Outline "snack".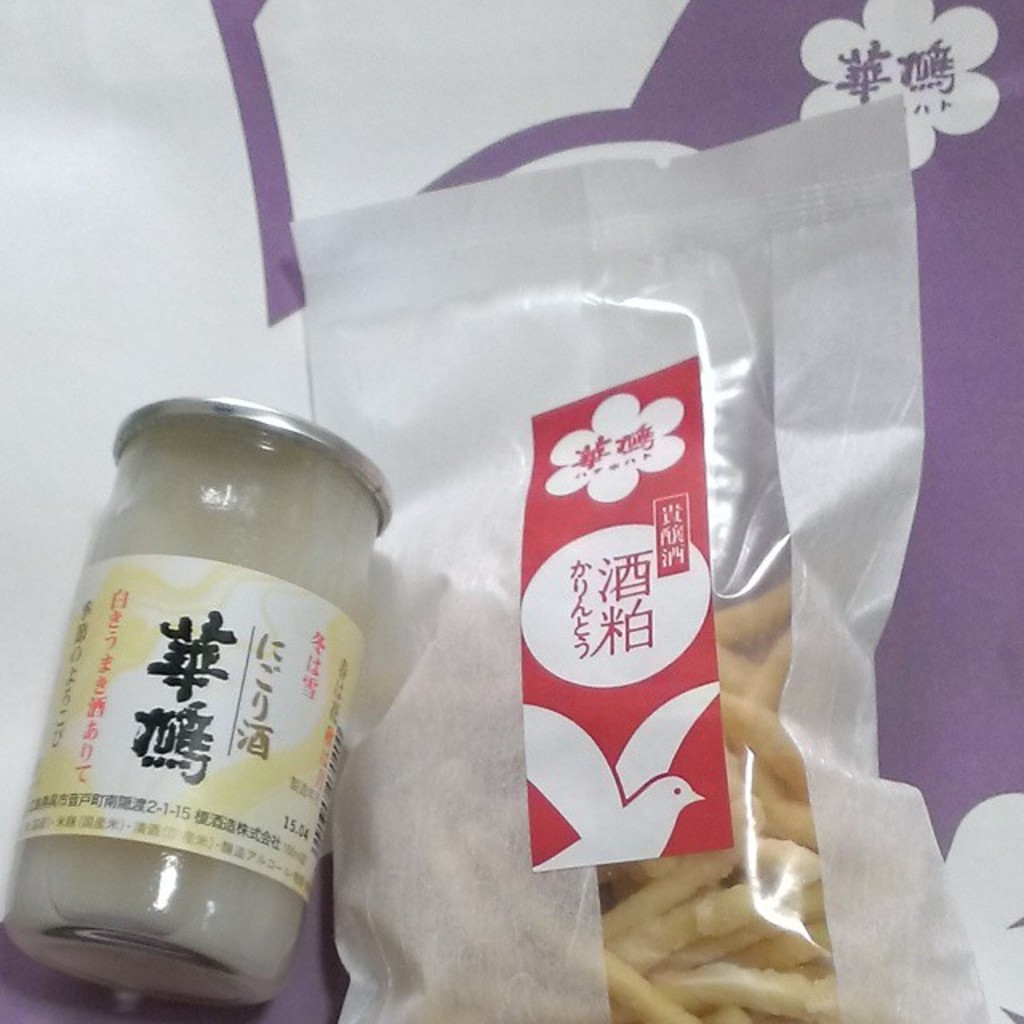
Outline: <region>597, 570, 792, 1018</region>.
